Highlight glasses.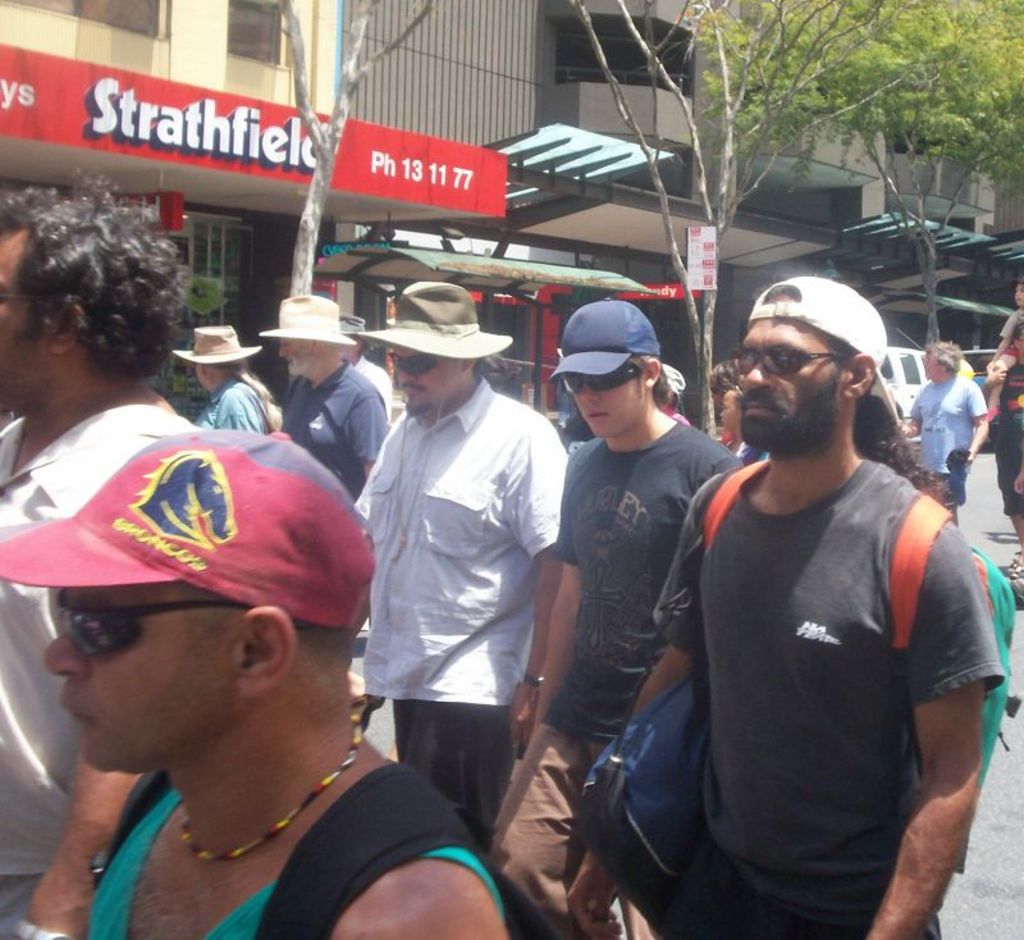
Highlighted region: [388,356,442,383].
